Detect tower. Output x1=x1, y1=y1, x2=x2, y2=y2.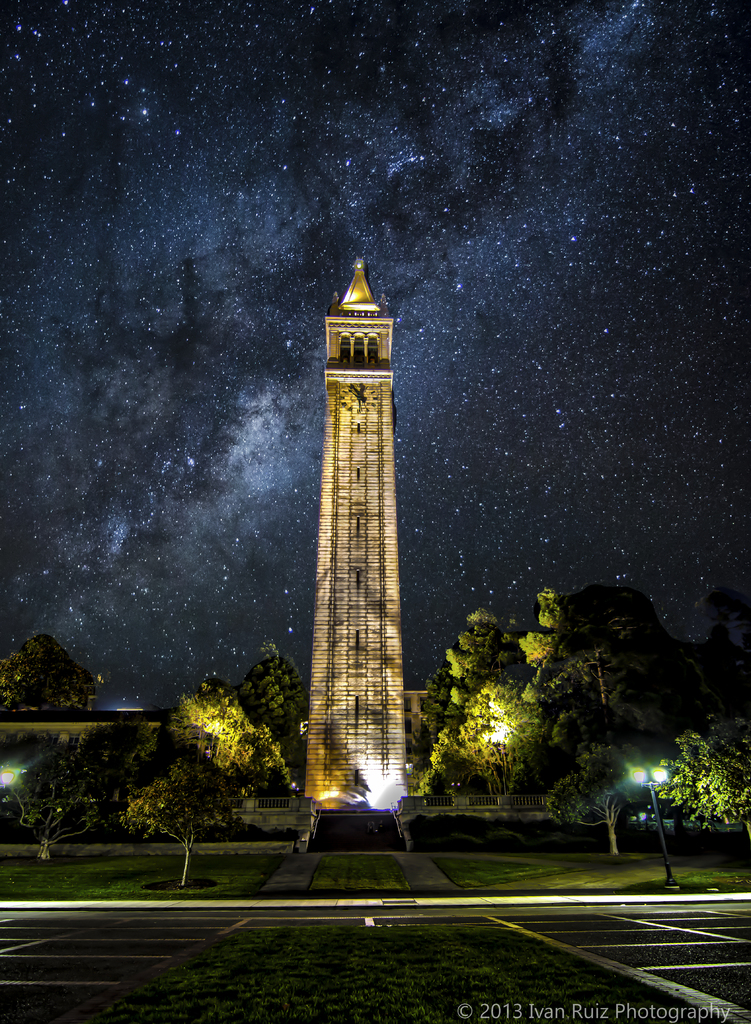
x1=274, y1=227, x2=431, y2=804.
